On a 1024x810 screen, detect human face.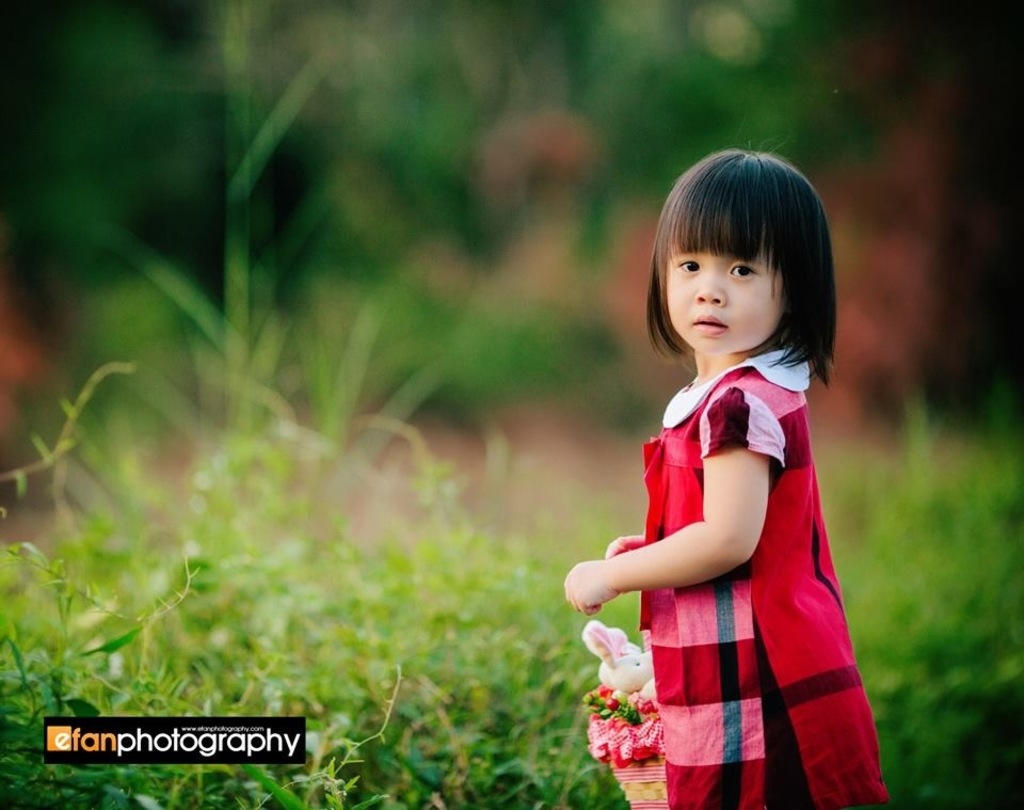
[666,254,785,356].
